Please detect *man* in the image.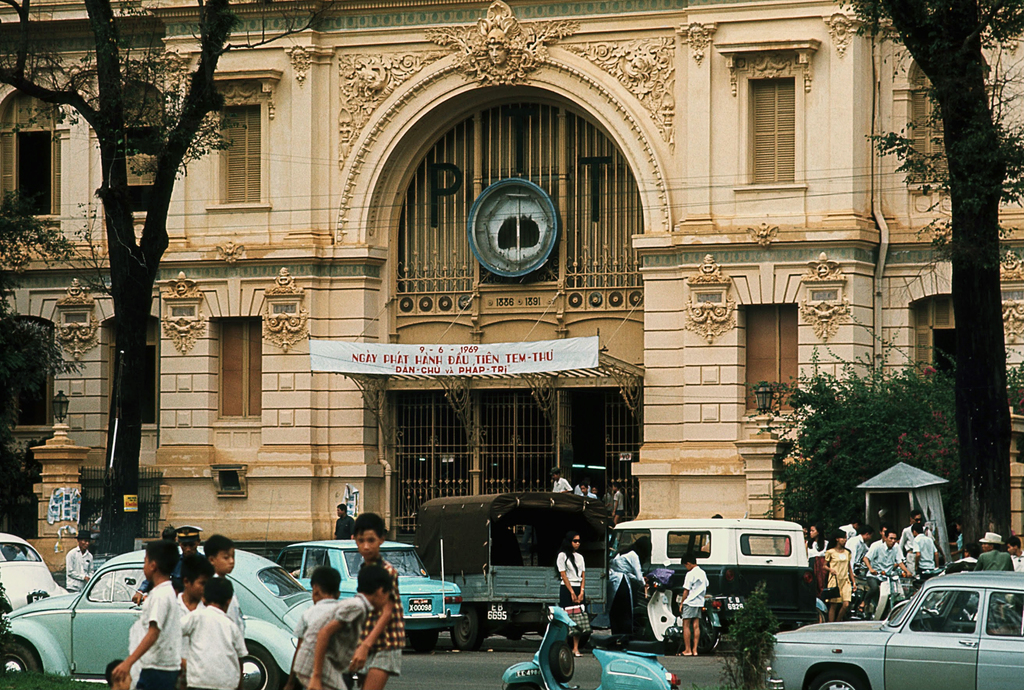
{"x1": 545, "y1": 466, "x2": 572, "y2": 492}.
